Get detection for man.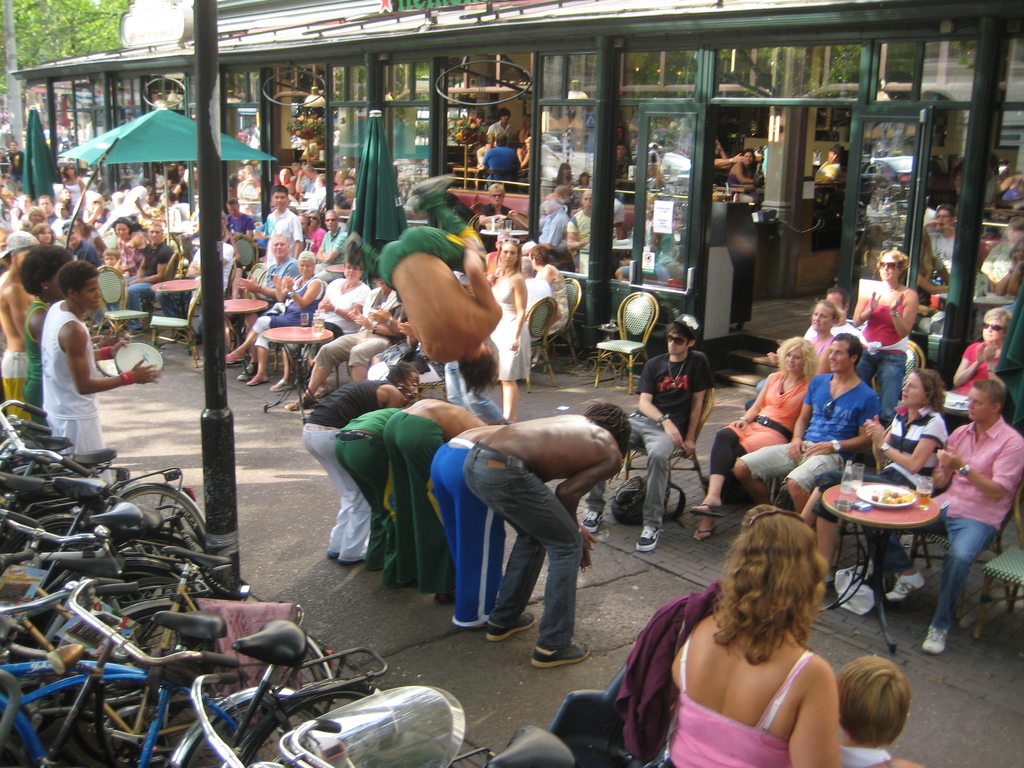
Detection: bbox=(373, 171, 497, 381).
